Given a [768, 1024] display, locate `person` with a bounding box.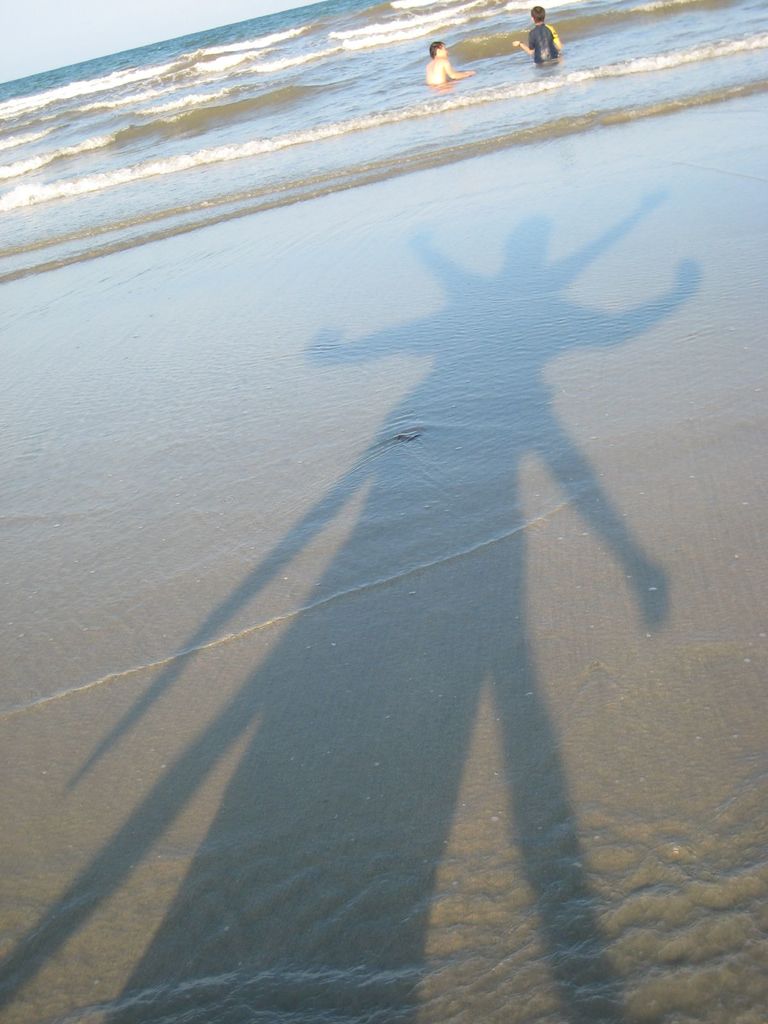
Located: bbox=[511, 0, 564, 73].
